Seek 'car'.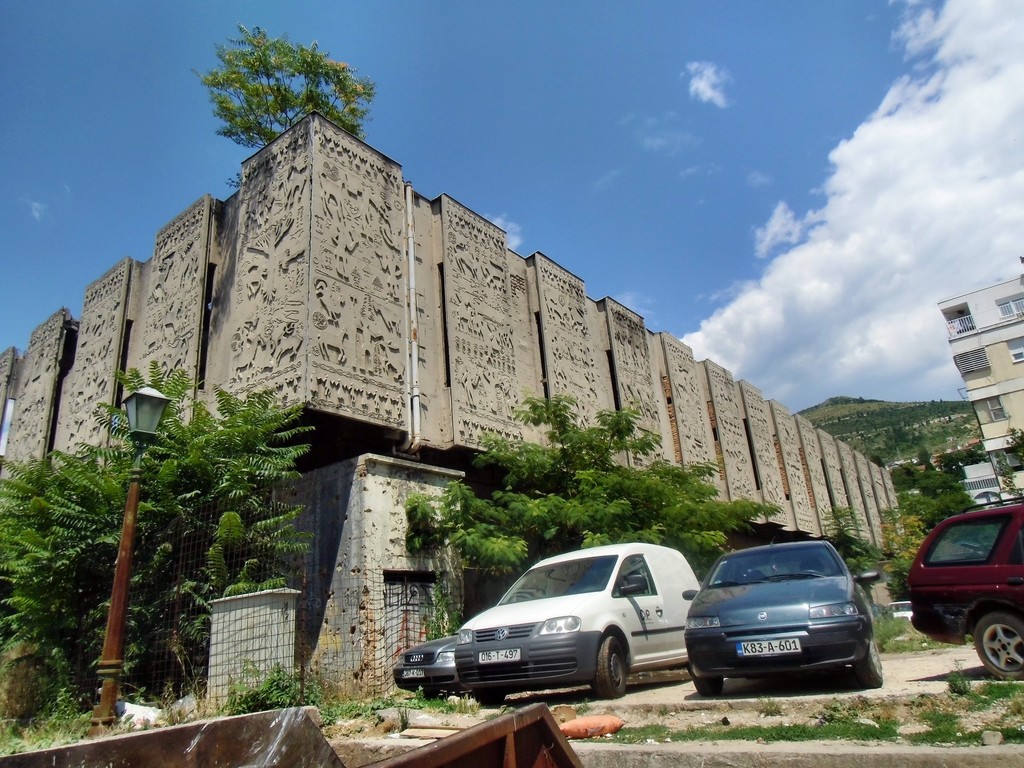
890, 600, 913, 621.
